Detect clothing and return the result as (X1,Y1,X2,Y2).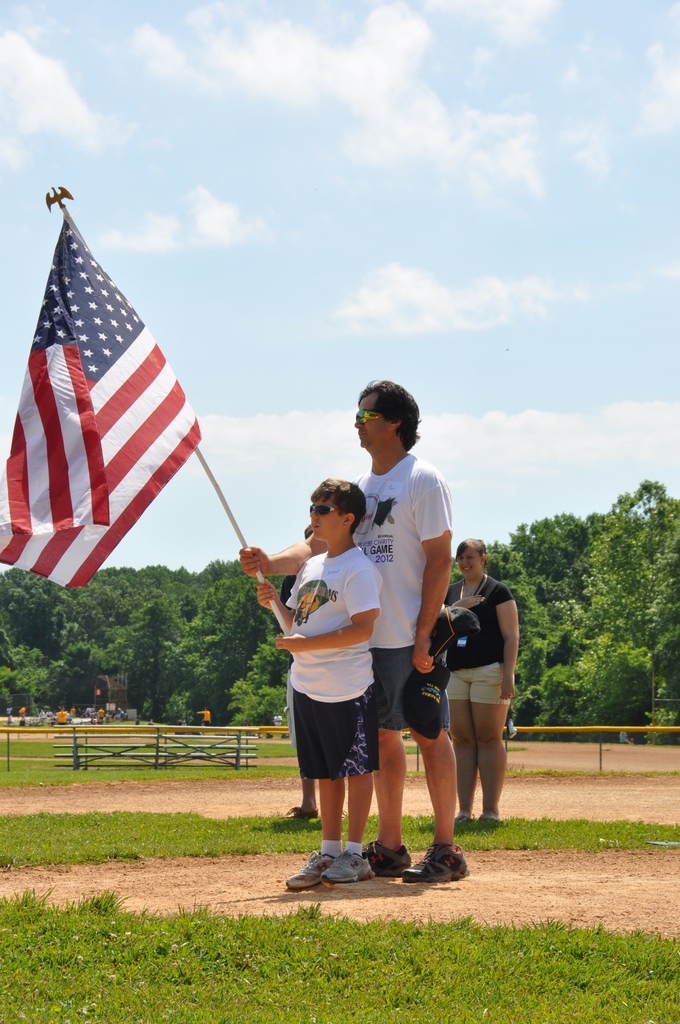
(284,547,384,783).
